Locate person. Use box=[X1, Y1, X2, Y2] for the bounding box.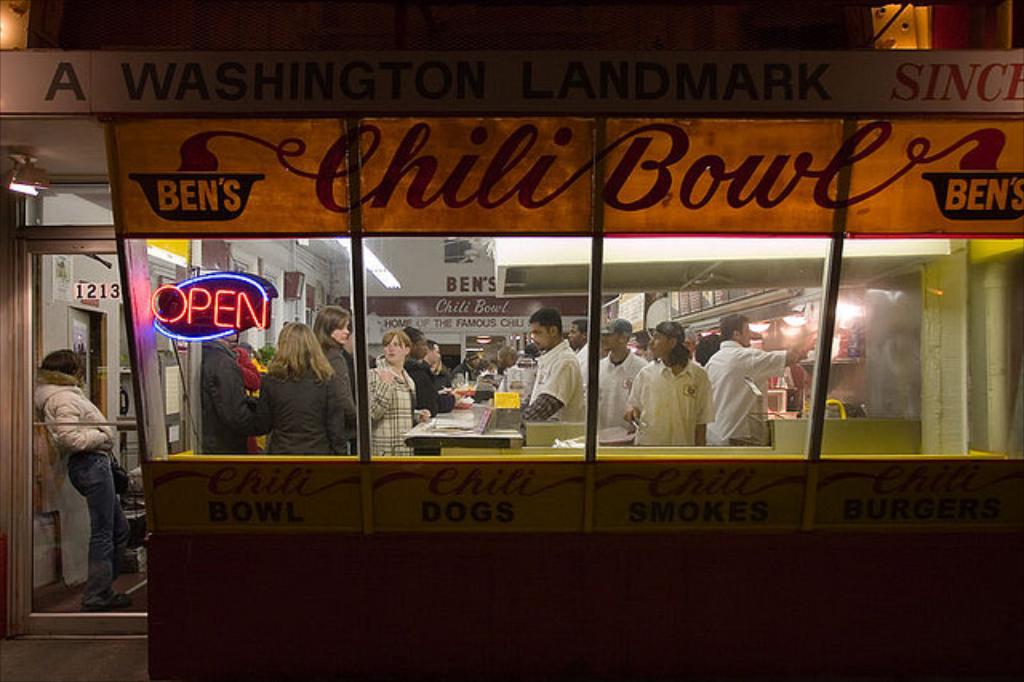
box=[38, 349, 123, 629].
